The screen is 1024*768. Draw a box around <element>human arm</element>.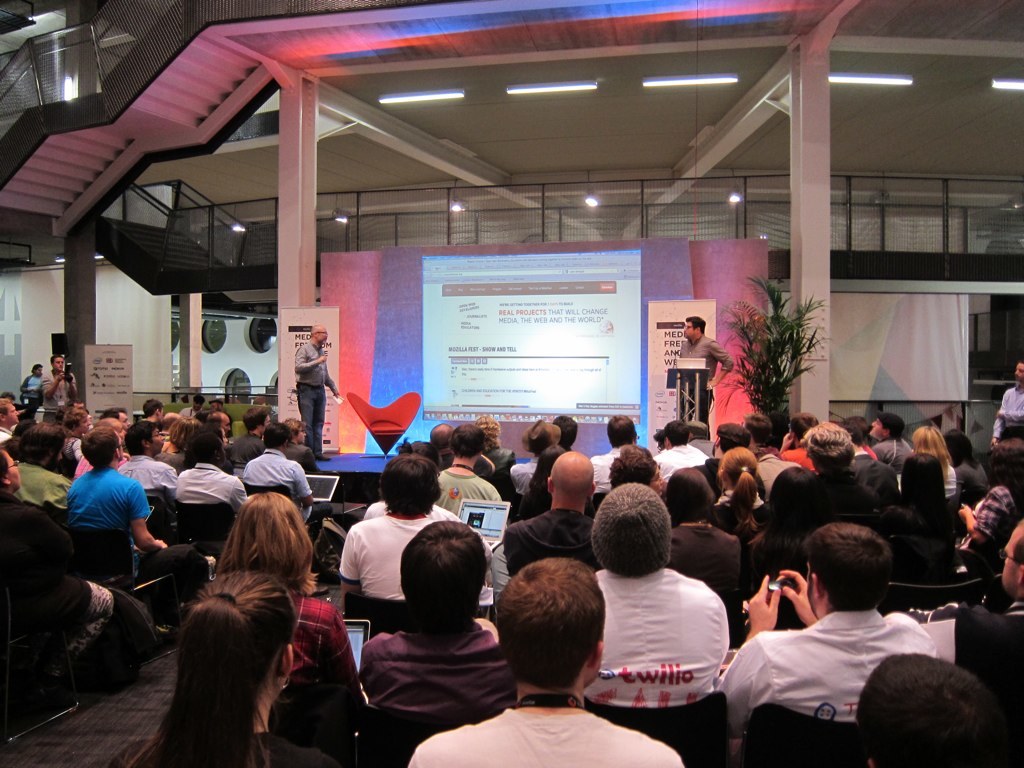
225 449 232 462.
